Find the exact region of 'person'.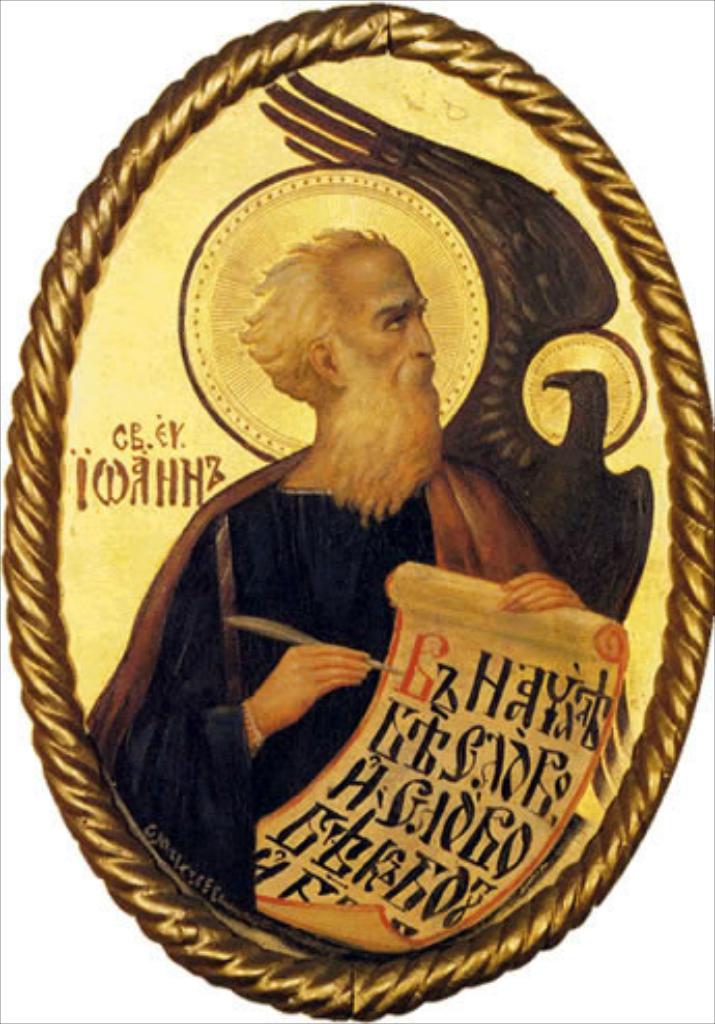
Exact region: pyautogui.locateOnScreen(110, 199, 587, 962).
